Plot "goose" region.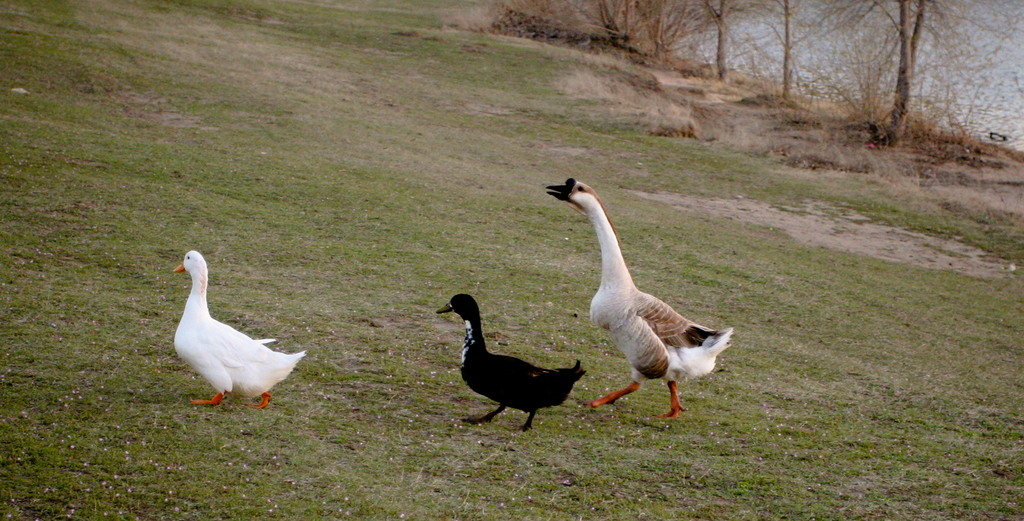
Plotted at region(545, 173, 736, 411).
